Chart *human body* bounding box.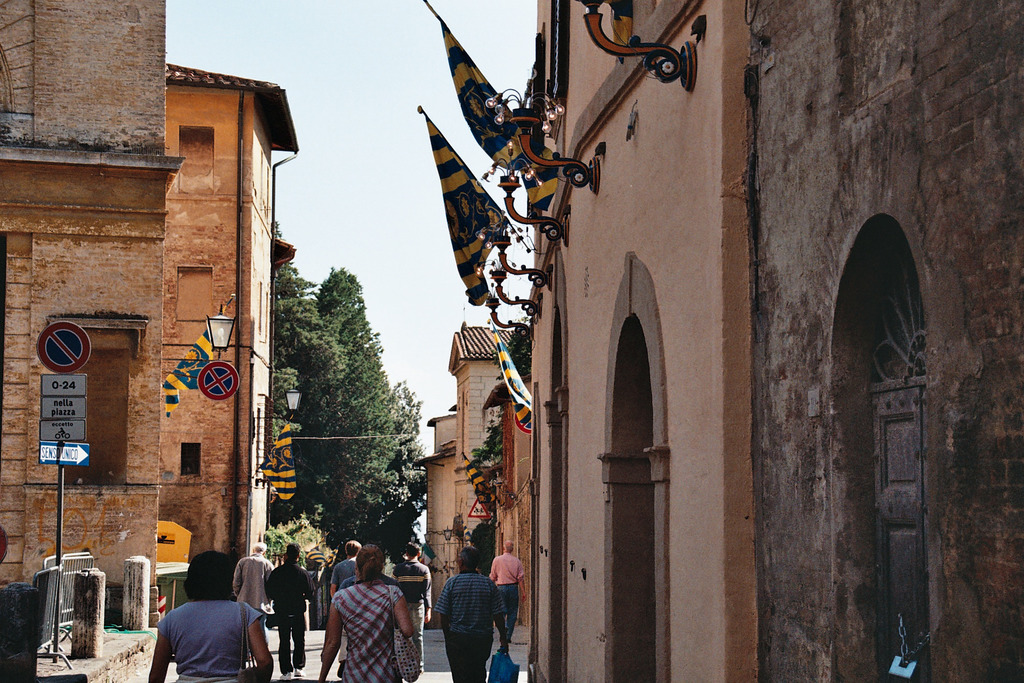
Charted: (483,554,525,641).
